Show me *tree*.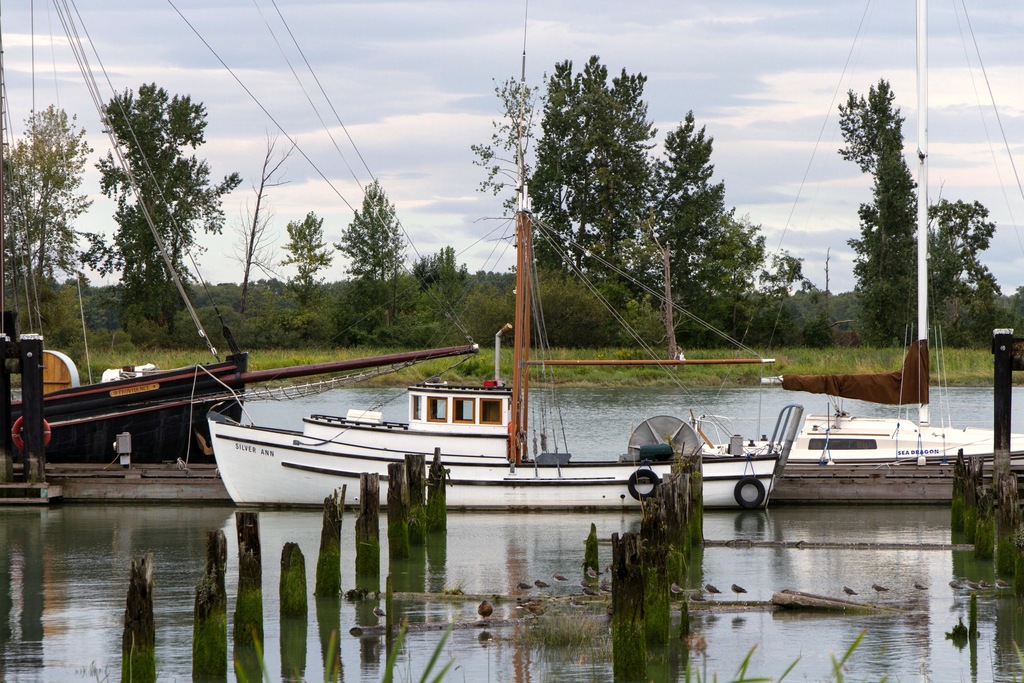
*tree* is here: (0, 101, 110, 354).
